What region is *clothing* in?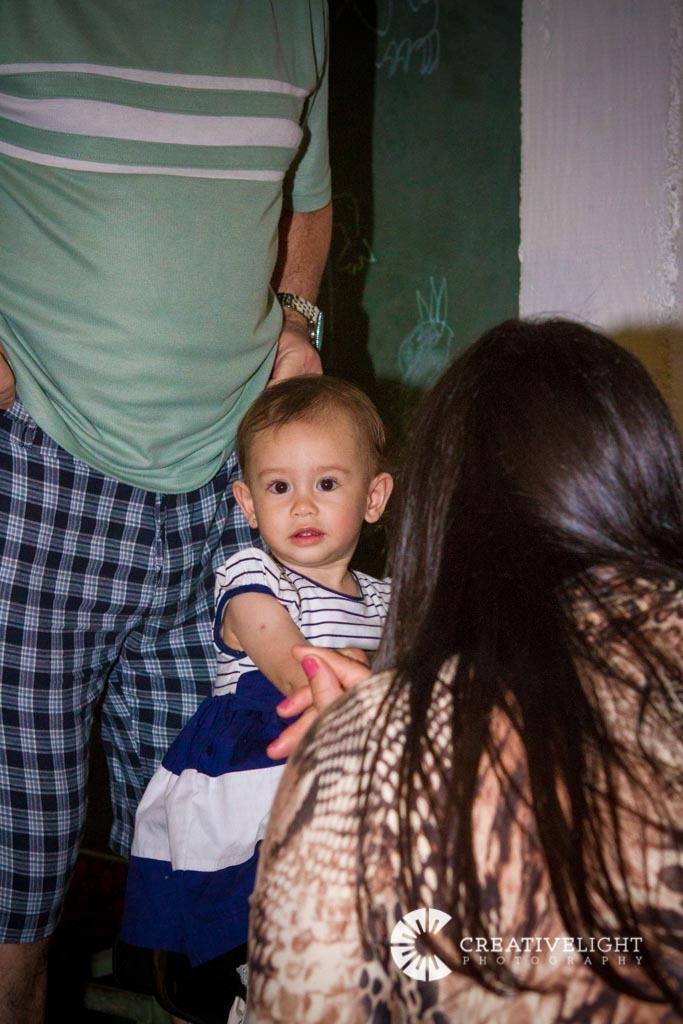
{"left": 103, "top": 523, "right": 409, "bottom": 1023}.
